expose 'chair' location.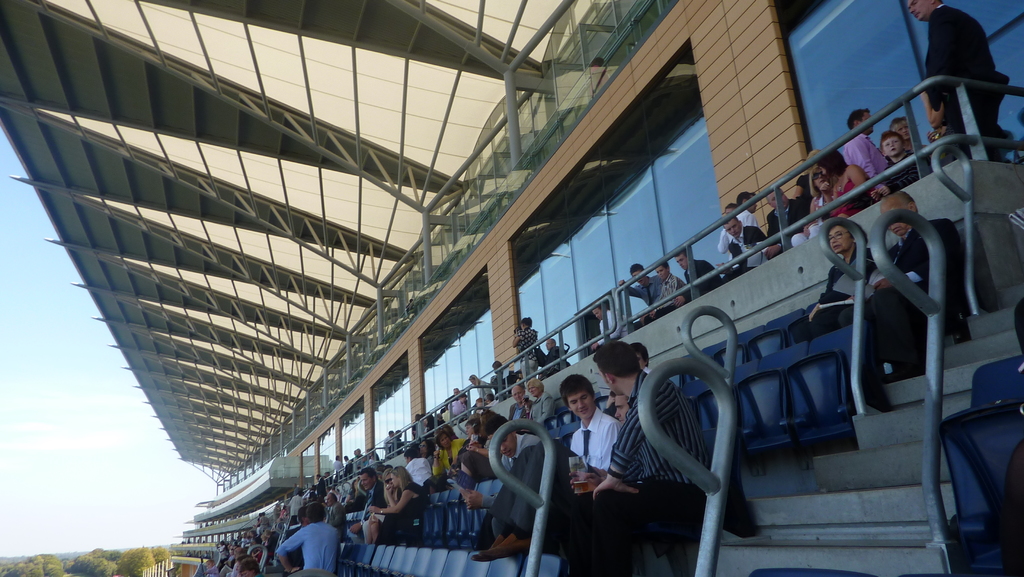
Exposed at <bbox>422, 547, 451, 576</bbox>.
